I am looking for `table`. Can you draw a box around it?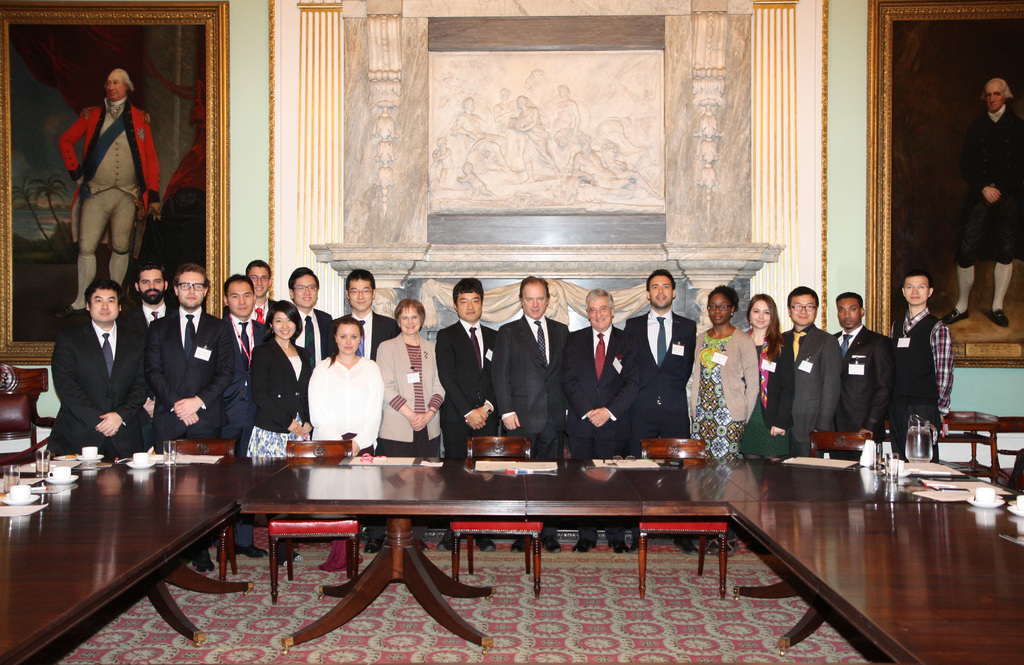
Sure, the bounding box is [x1=296, y1=447, x2=750, y2=664].
